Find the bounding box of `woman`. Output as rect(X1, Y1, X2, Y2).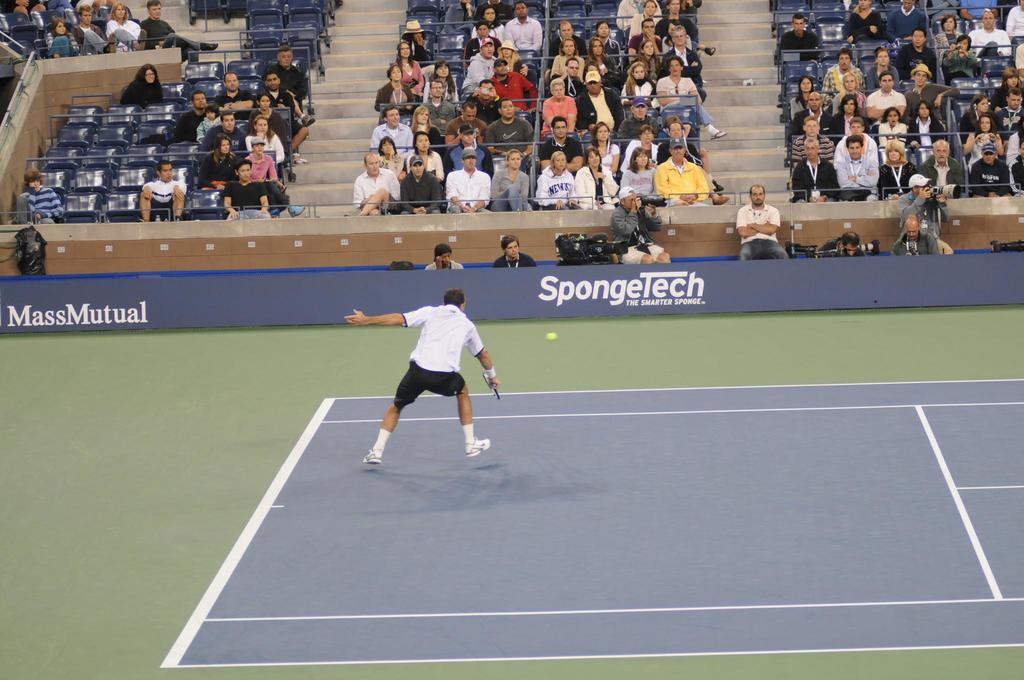
rect(540, 79, 577, 138).
